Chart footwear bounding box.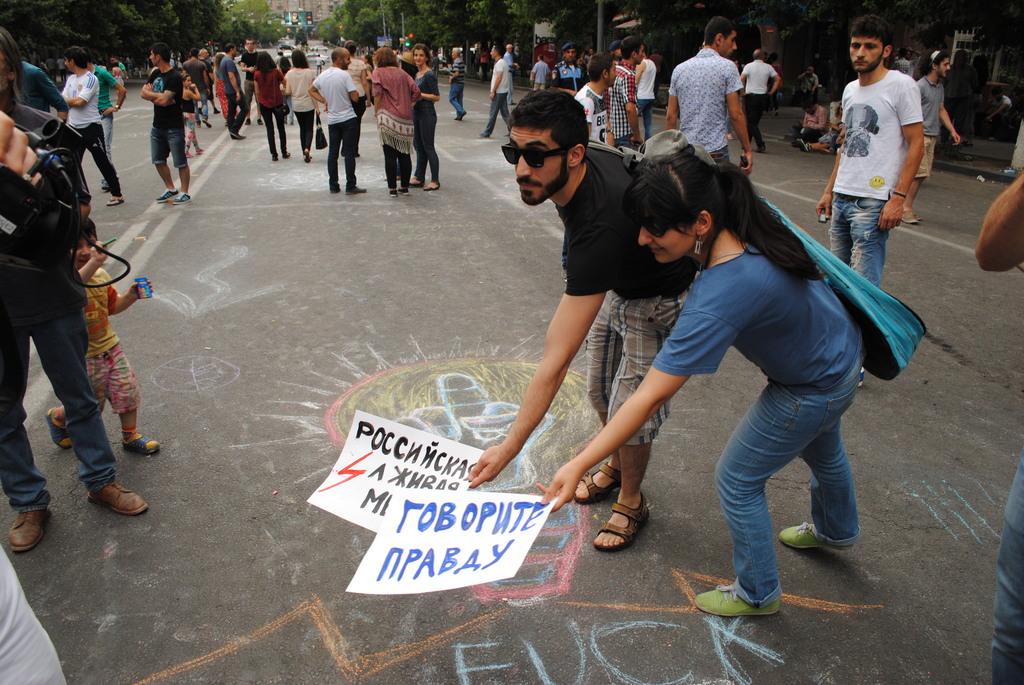
Charted: <bbox>106, 196, 127, 207</bbox>.
